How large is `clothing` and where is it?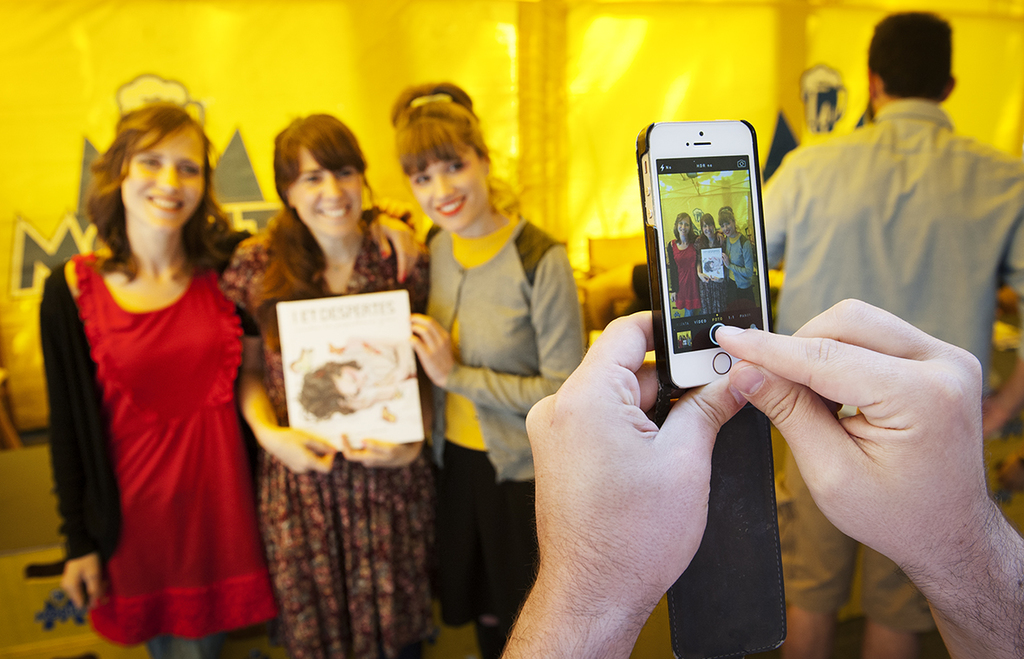
Bounding box: box(668, 238, 700, 320).
